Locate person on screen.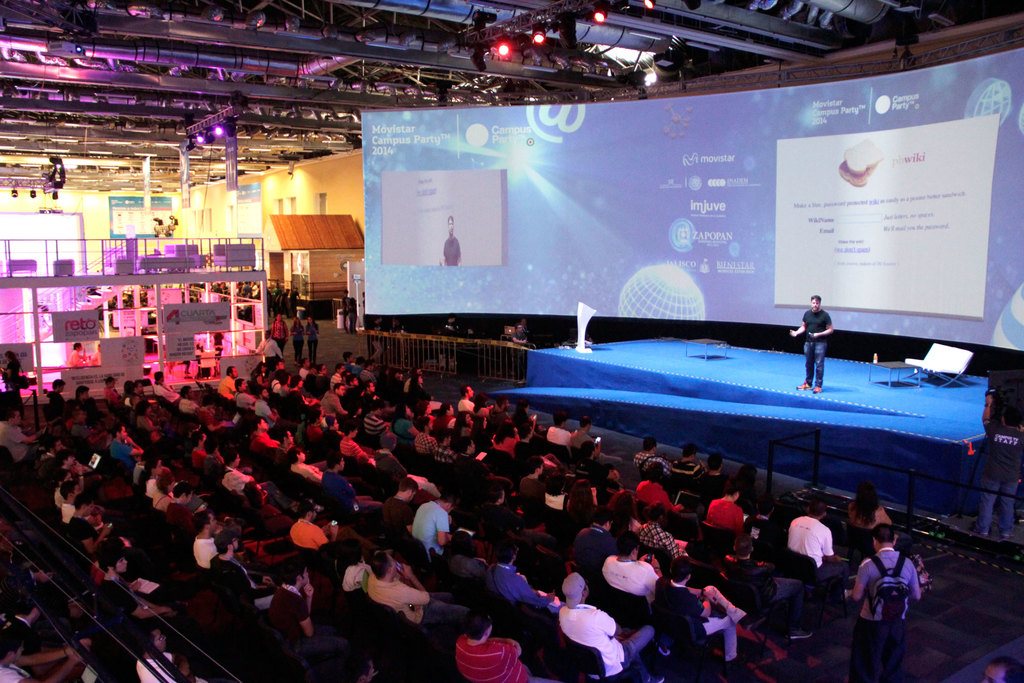
On screen at {"left": 787, "top": 293, "right": 831, "bottom": 392}.
